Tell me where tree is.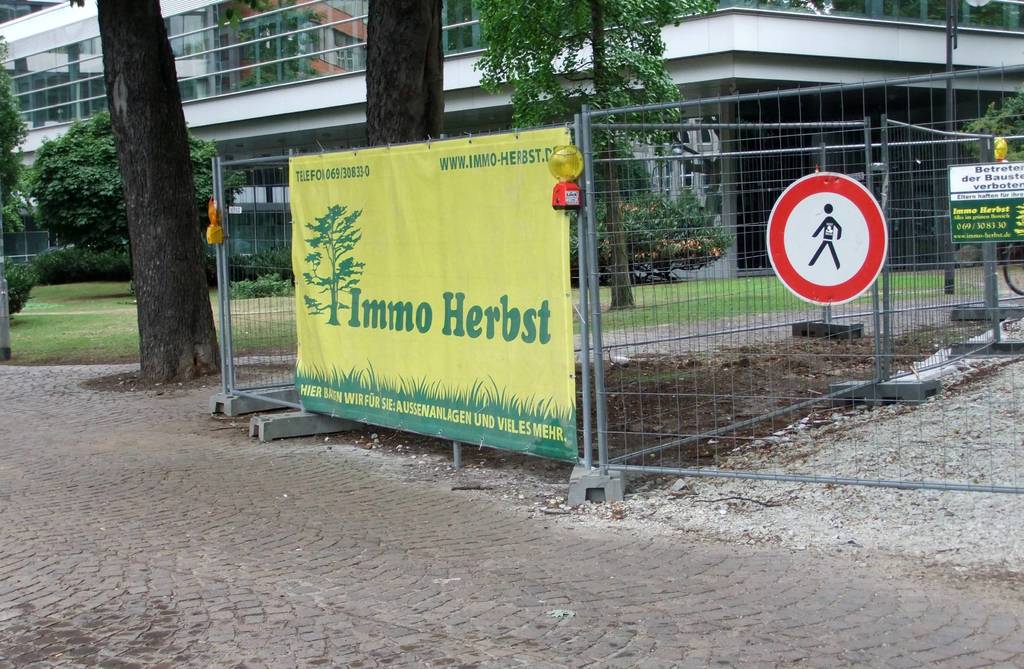
tree is at (26, 109, 246, 282).
